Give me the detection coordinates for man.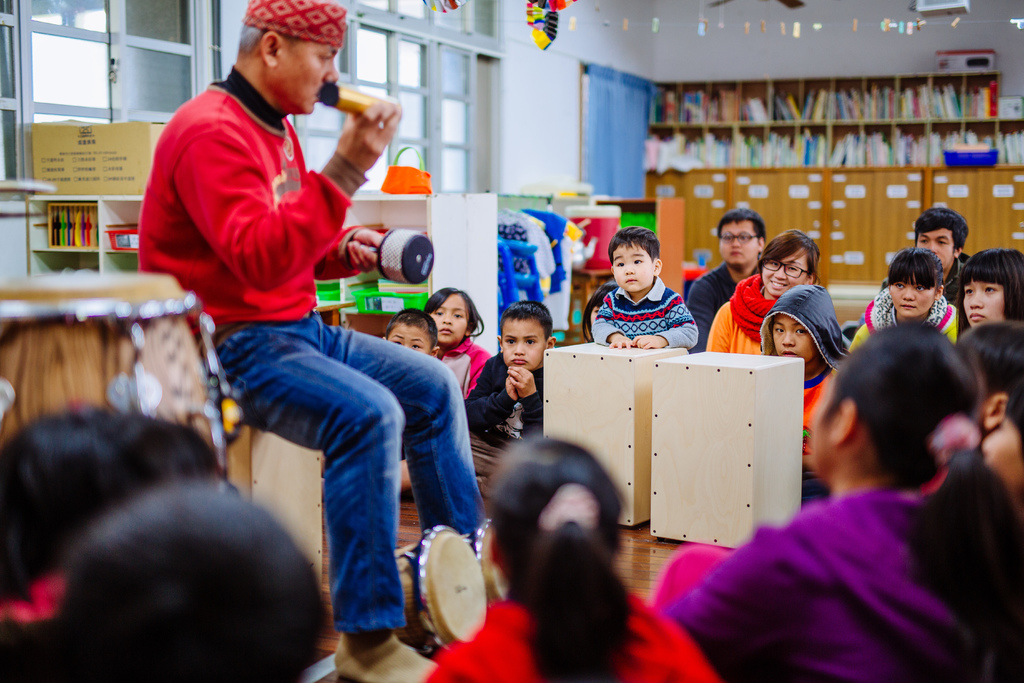
<box>885,204,975,305</box>.
